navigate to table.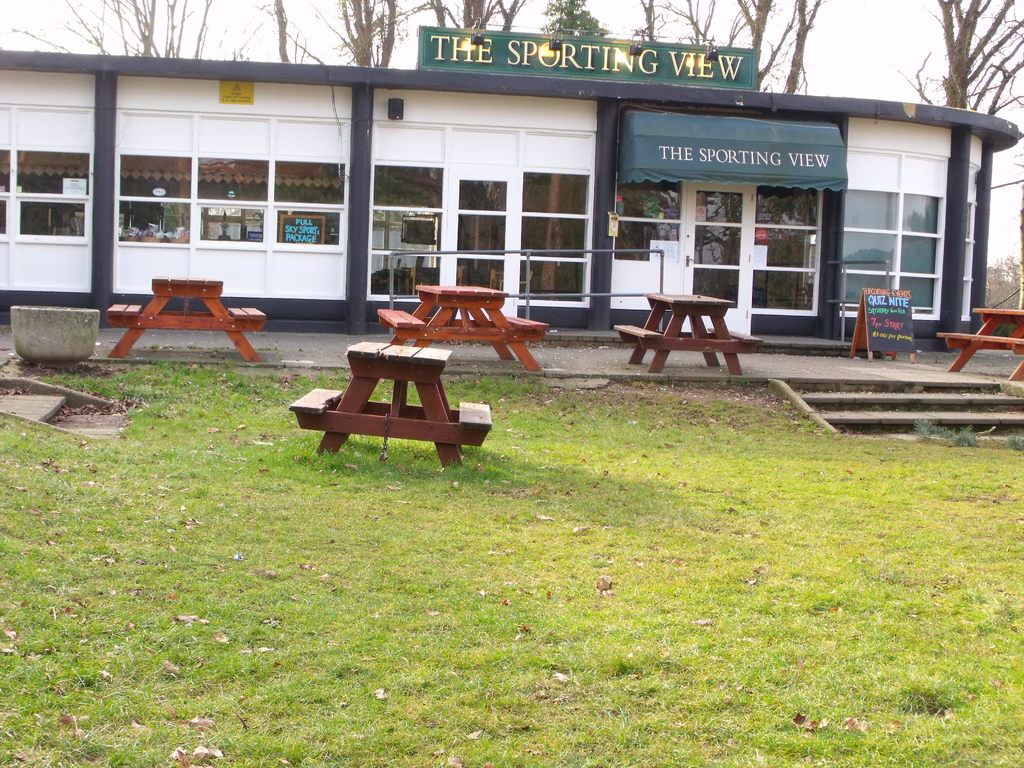
Navigation target: left=285, top=339, right=492, bottom=470.
